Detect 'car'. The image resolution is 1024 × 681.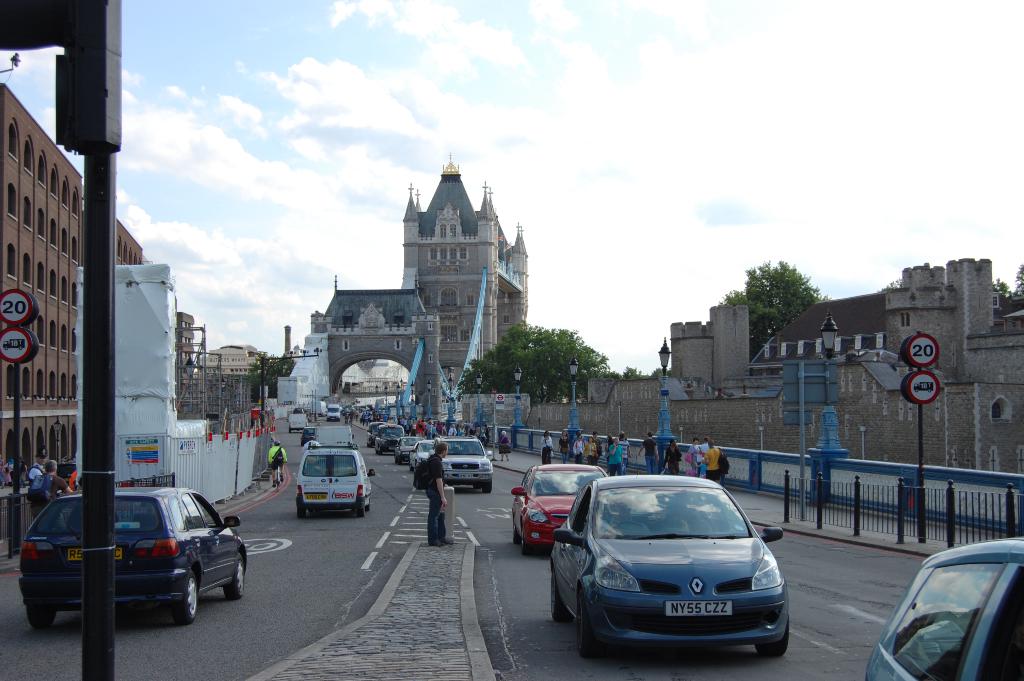
[292,450,376,525].
